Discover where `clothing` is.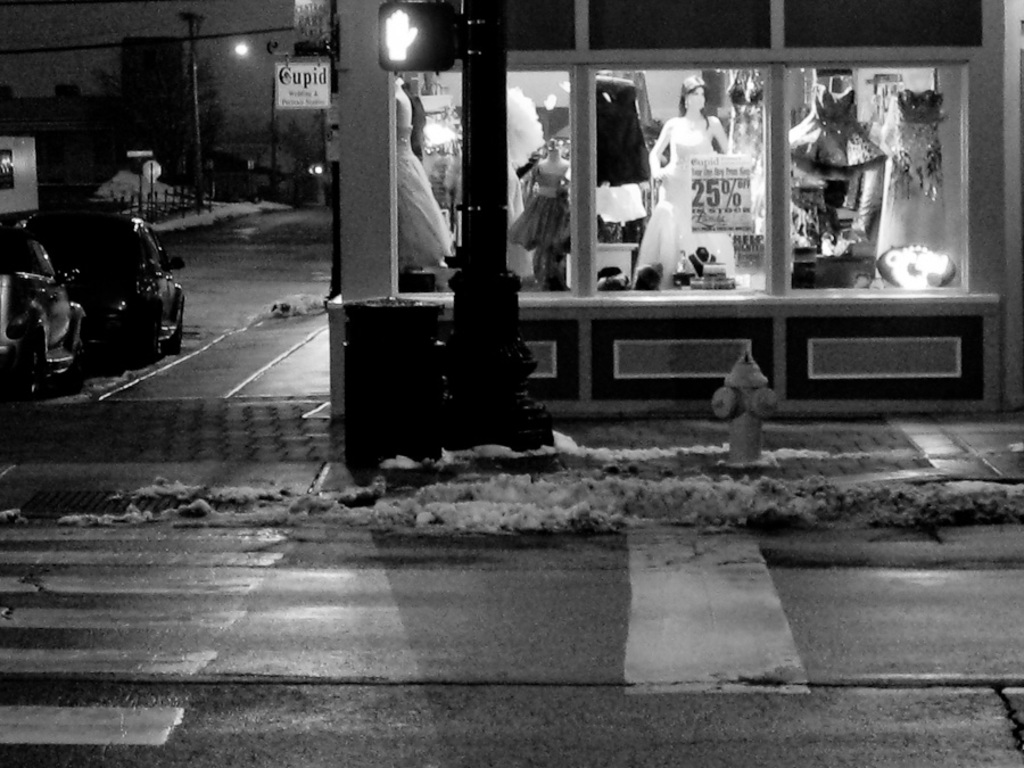
Discovered at <bbox>799, 94, 924, 269</bbox>.
